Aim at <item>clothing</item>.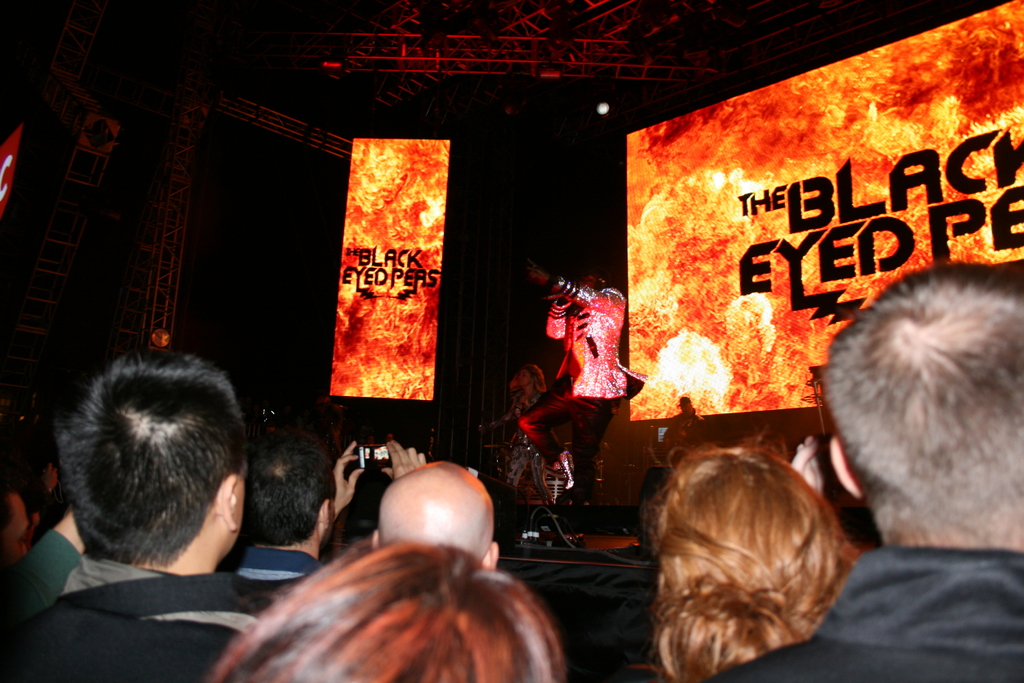
Aimed at (706, 552, 1023, 682).
